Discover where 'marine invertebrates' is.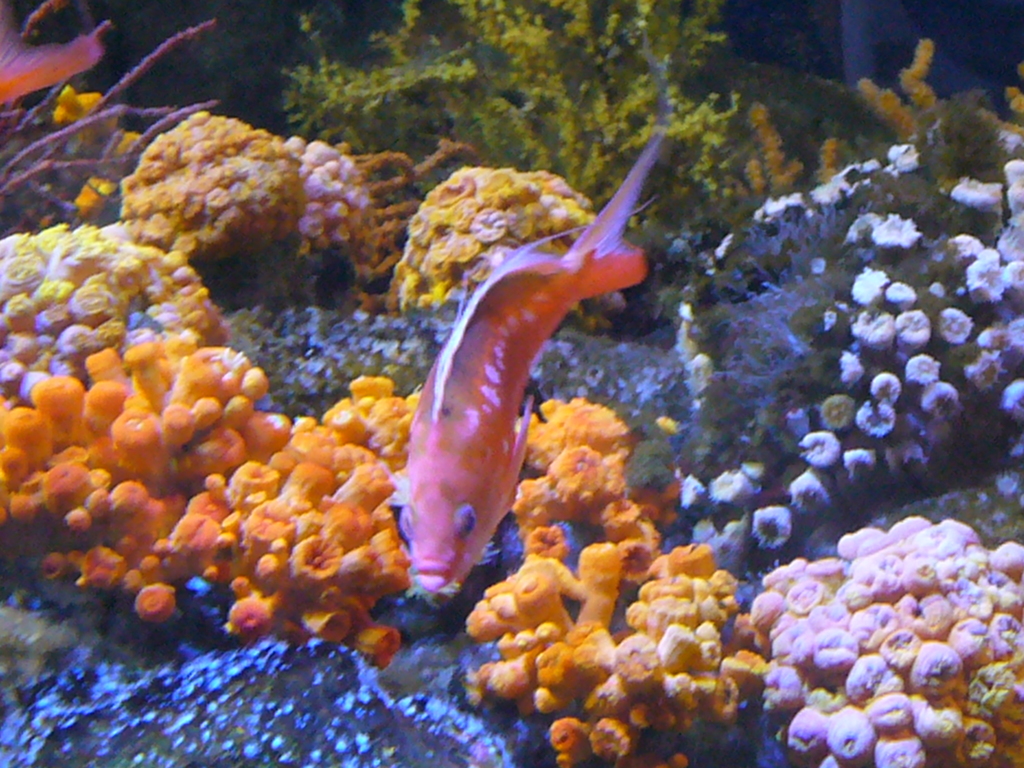
Discovered at bbox=[396, 63, 661, 593].
